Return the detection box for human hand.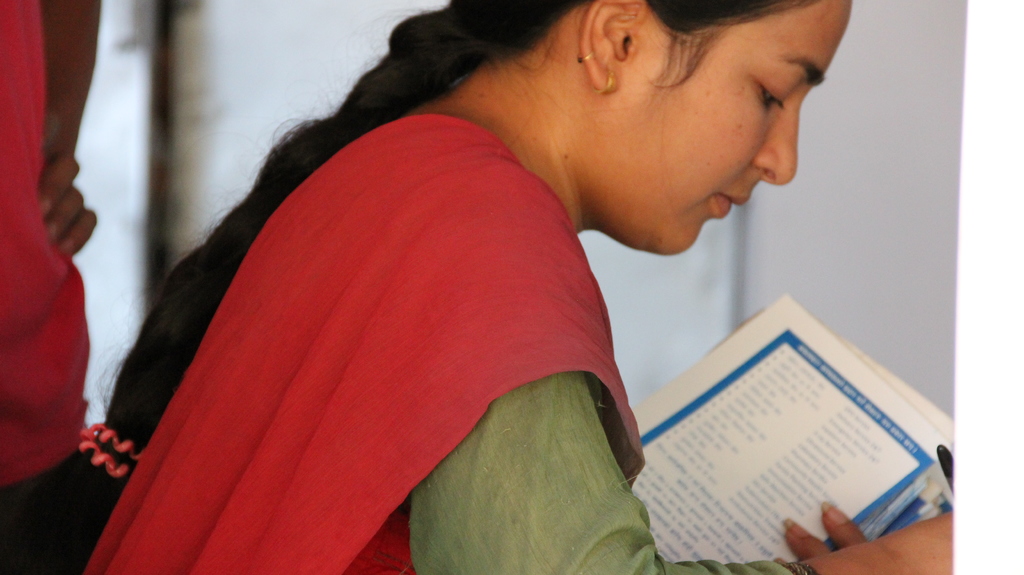
locate(19, 132, 109, 279).
